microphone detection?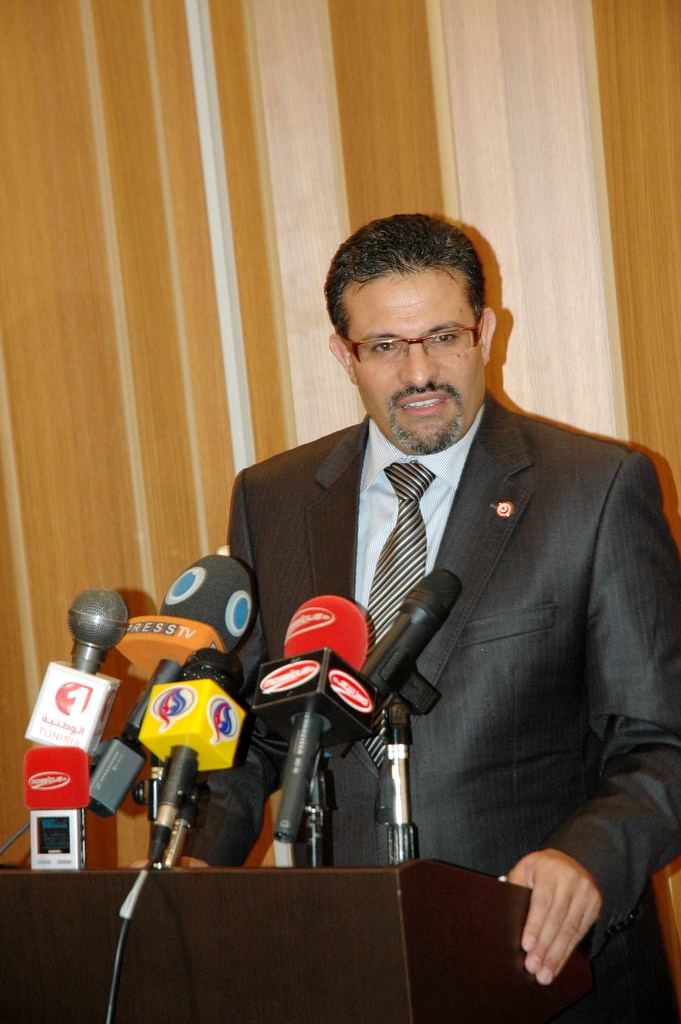
x1=88, y1=551, x2=255, y2=816
